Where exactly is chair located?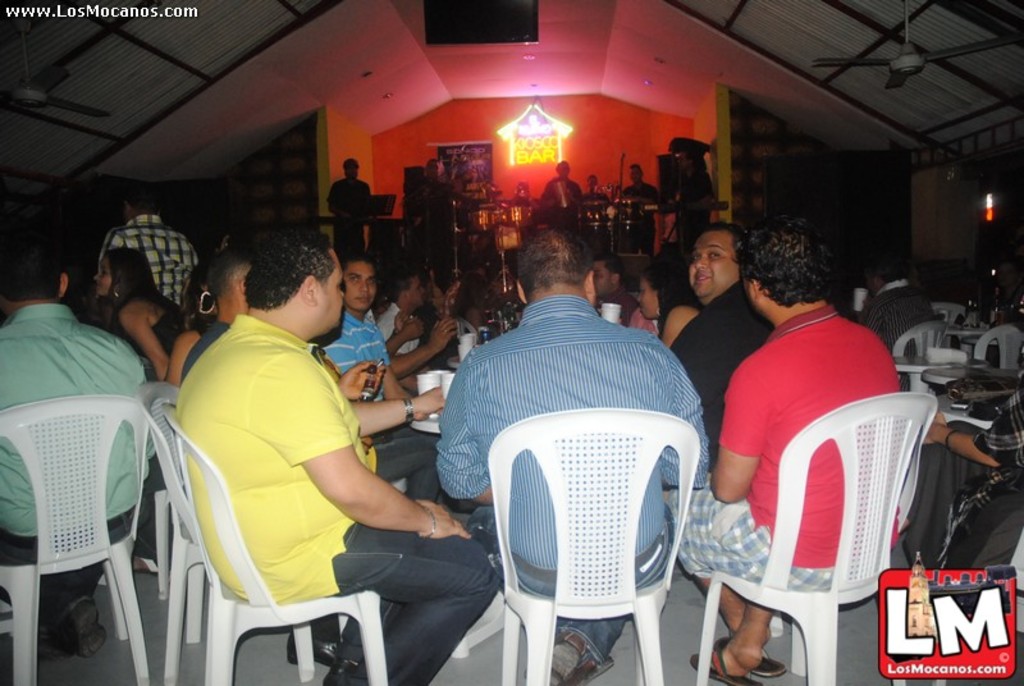
Its bounding box is [140, 380, 316, 685].
